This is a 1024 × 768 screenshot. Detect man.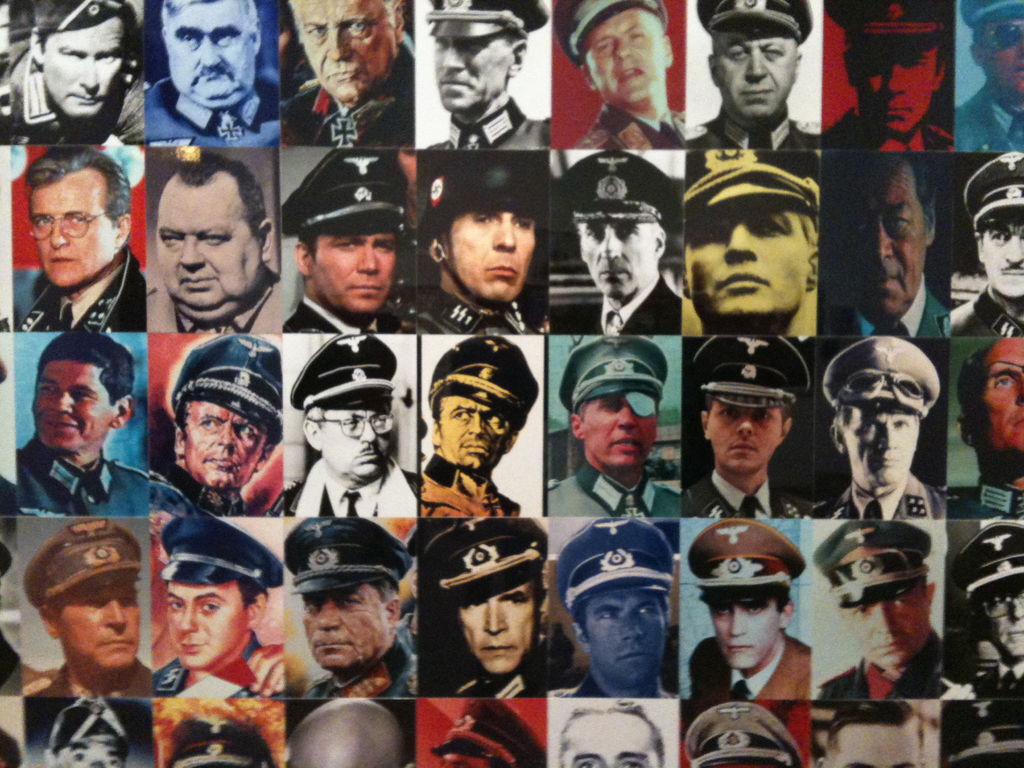
(x1=8, y1=518, x2=159, y2=701).
